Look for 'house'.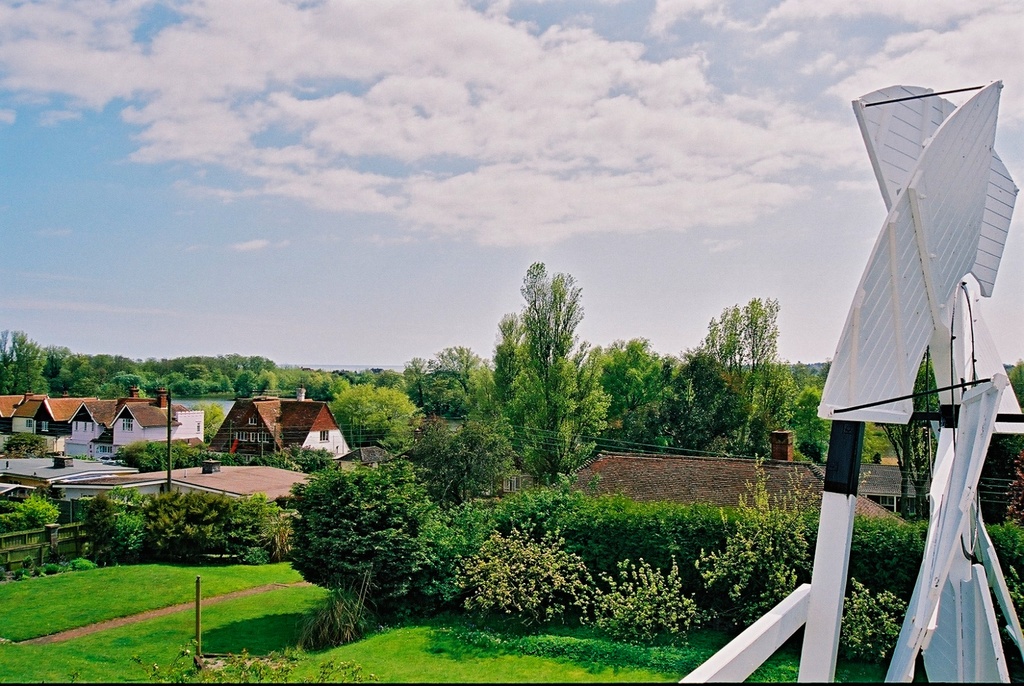
Found: bbox(0, 398, 24, 437).
